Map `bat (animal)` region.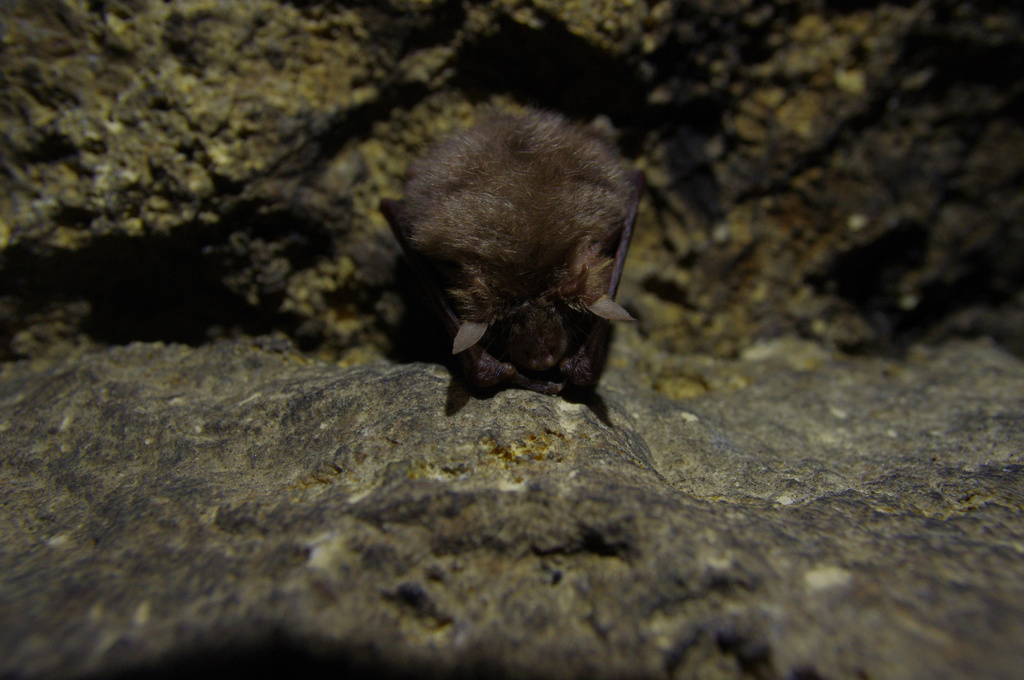
Mapped to bbox=[381, 98, 645, 416].
